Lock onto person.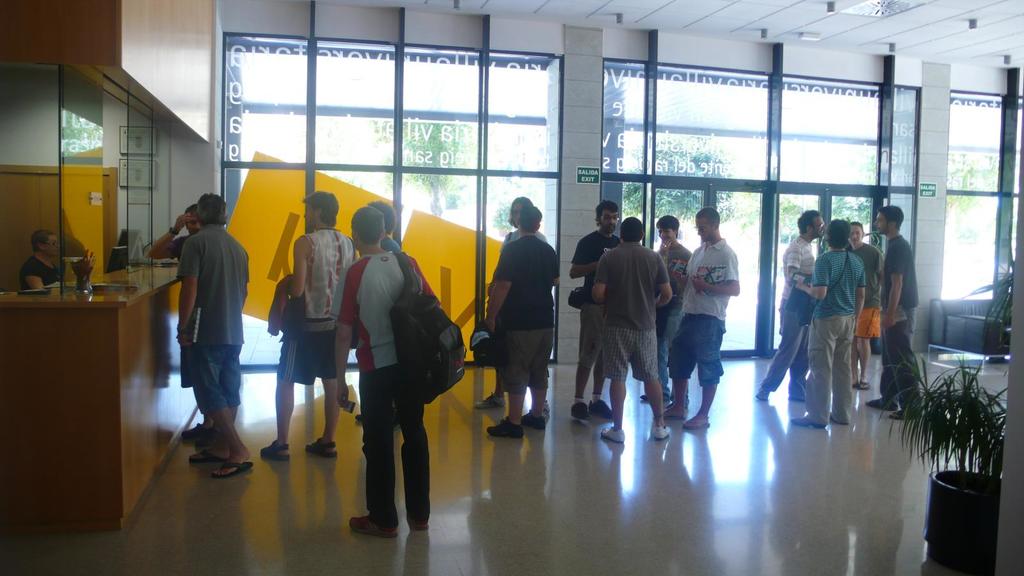
Locked: <box>15,227,60,289</box>.
